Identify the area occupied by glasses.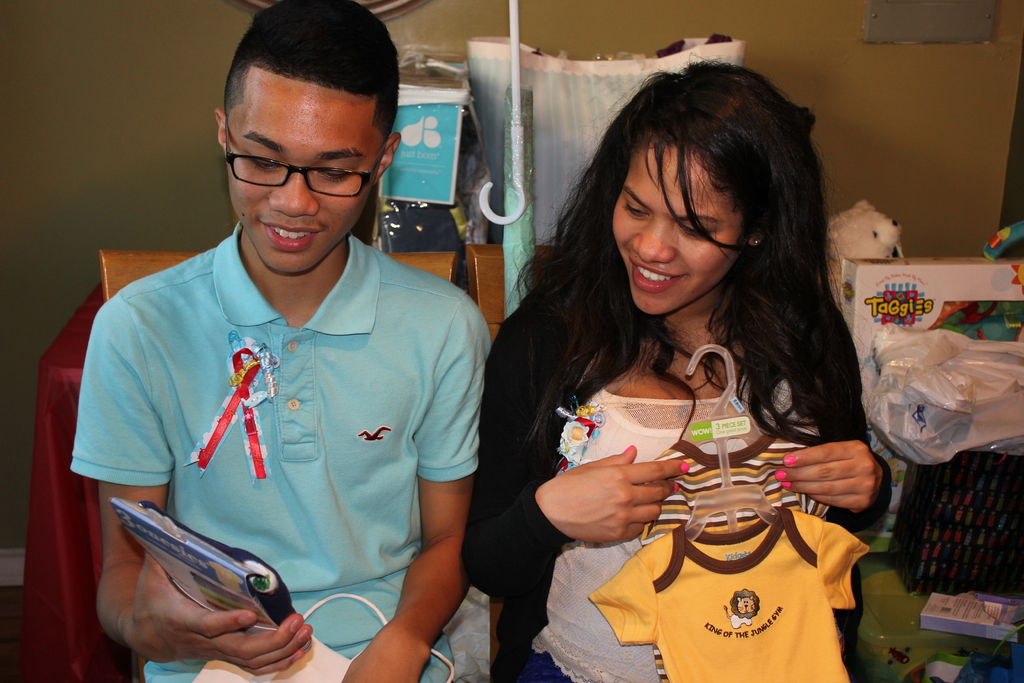
Area: bbox=[218, 135, 374, 190].
